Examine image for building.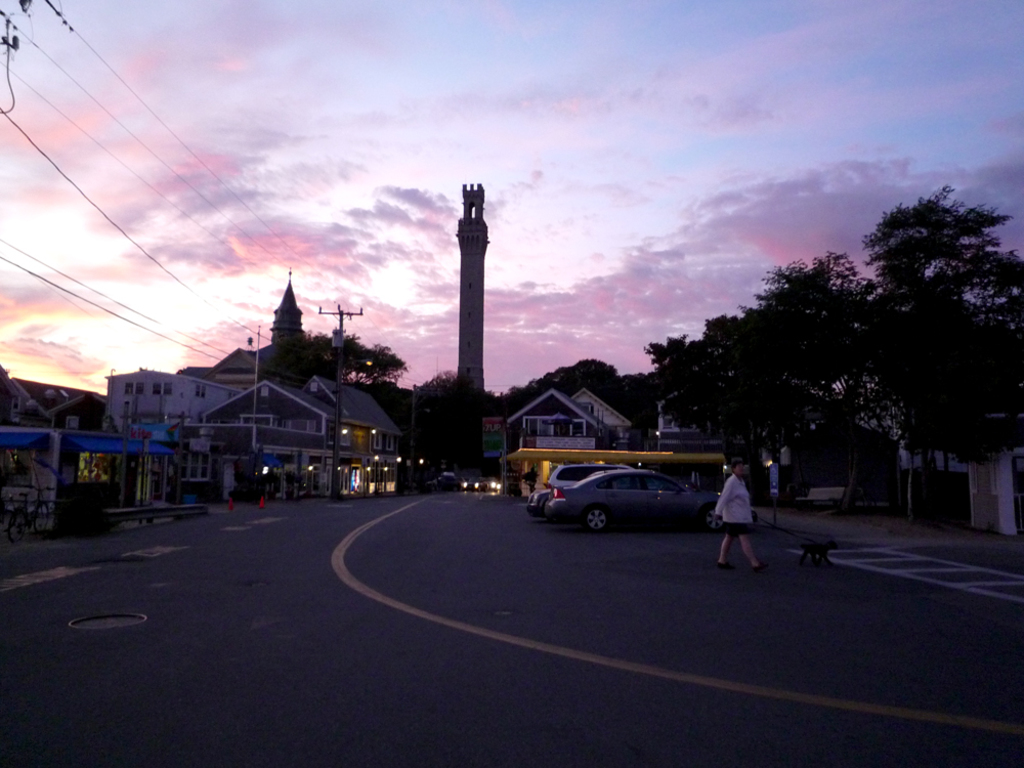
Examination result: <region>969, 411, 1023, 535</region>.
